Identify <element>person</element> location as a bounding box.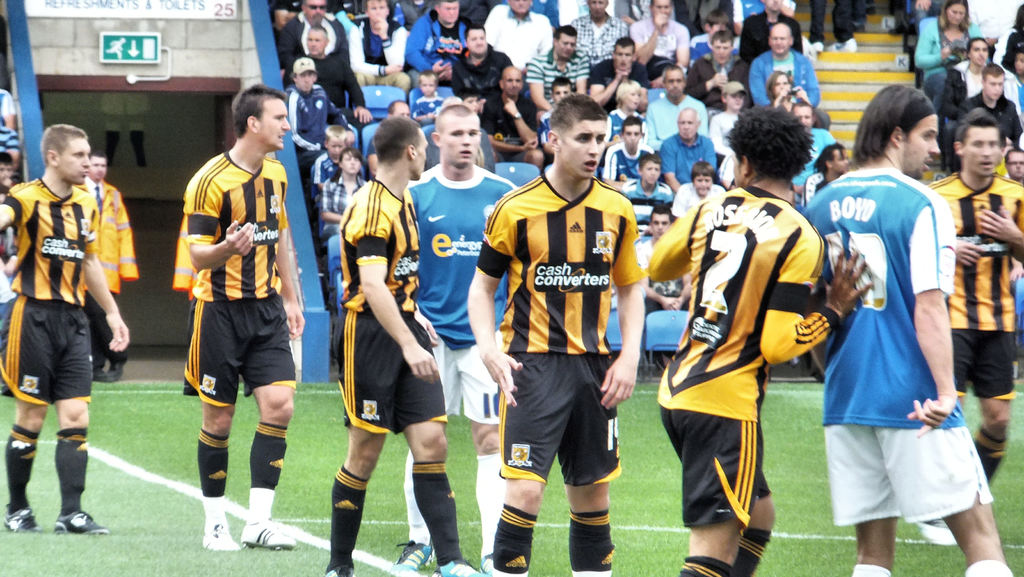
left=792, top=101, right=834, bottom=205.
